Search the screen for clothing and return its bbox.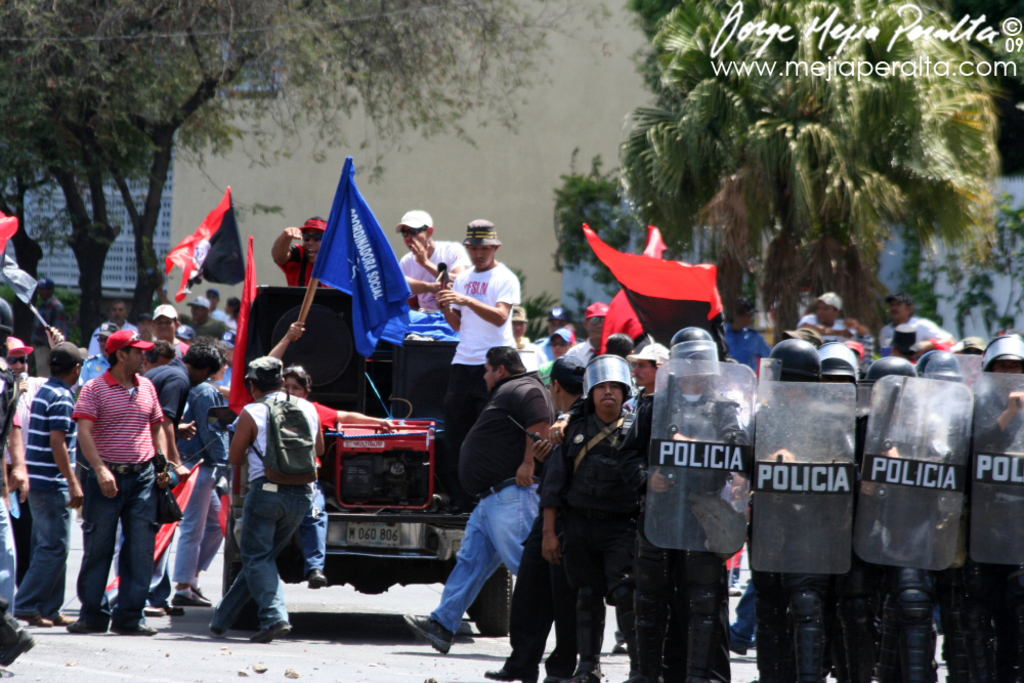
Found: box=[432, 375, 555, 631].
